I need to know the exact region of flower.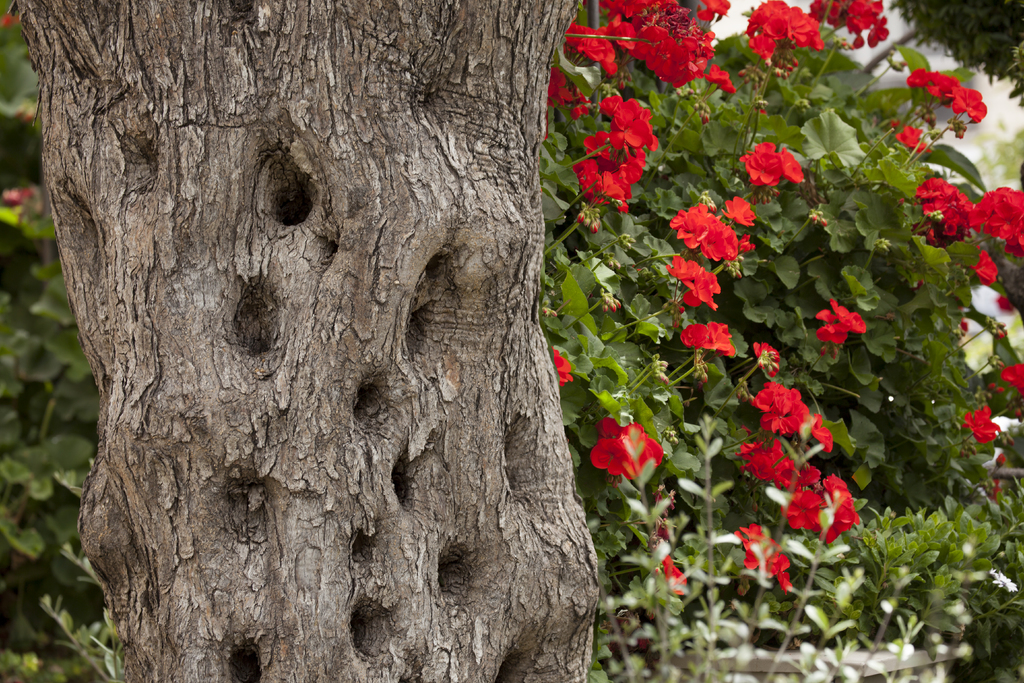
Region: 667 201 737 265.
